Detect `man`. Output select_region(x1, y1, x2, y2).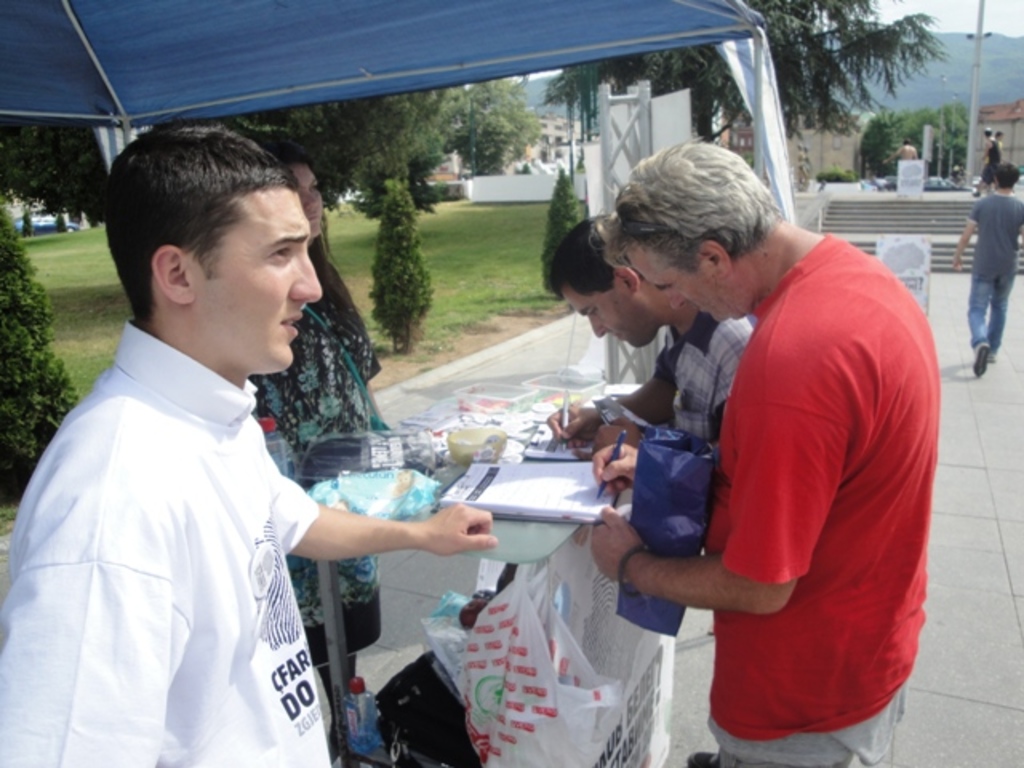
select_region(544, 213, 752, 459).
